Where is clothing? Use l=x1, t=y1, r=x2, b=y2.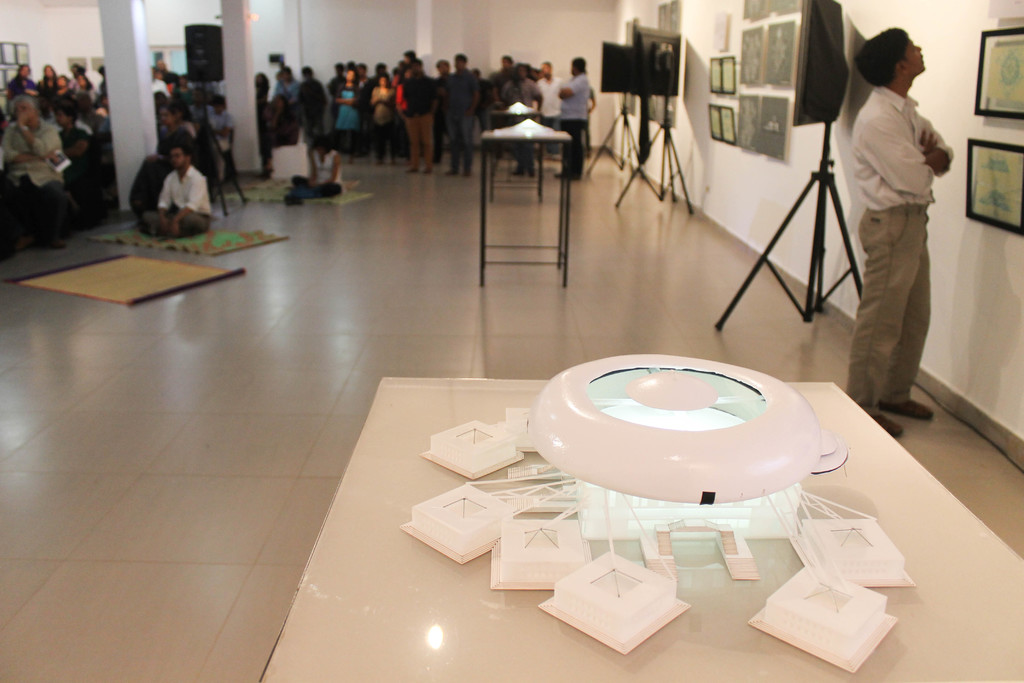
l=57, t=121, r=92, b=171.
